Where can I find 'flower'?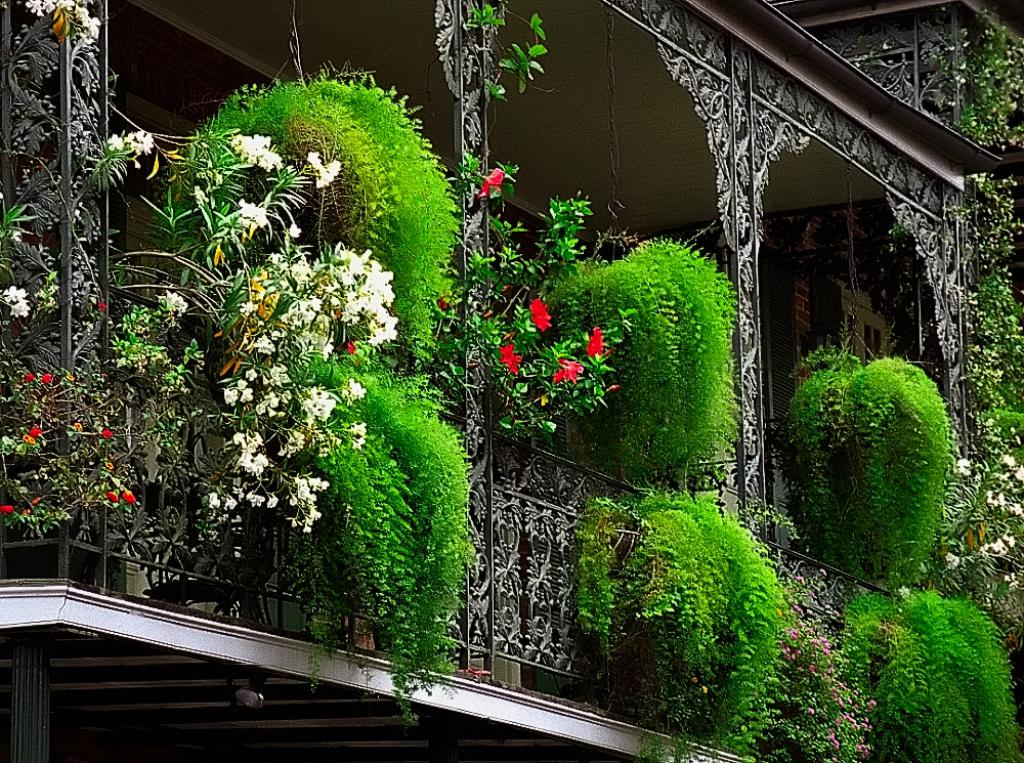
You can find it at rect(40, 369, 51, 386).
